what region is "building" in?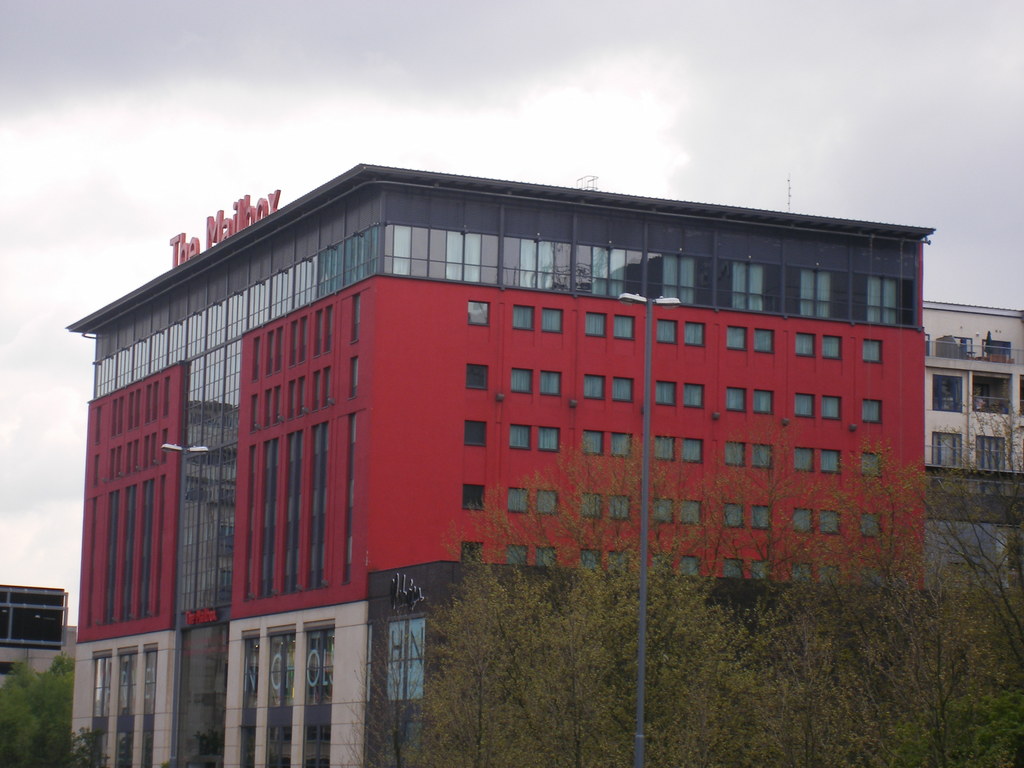
59,163,927,767.
